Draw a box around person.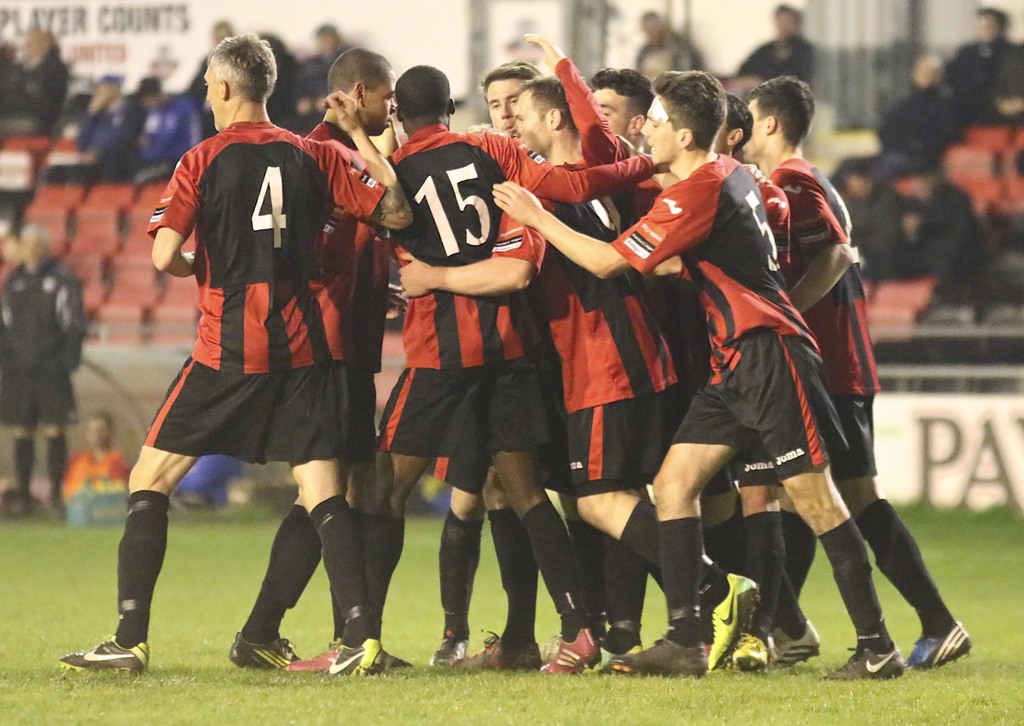
locate(947, 3, 1023, 124).
